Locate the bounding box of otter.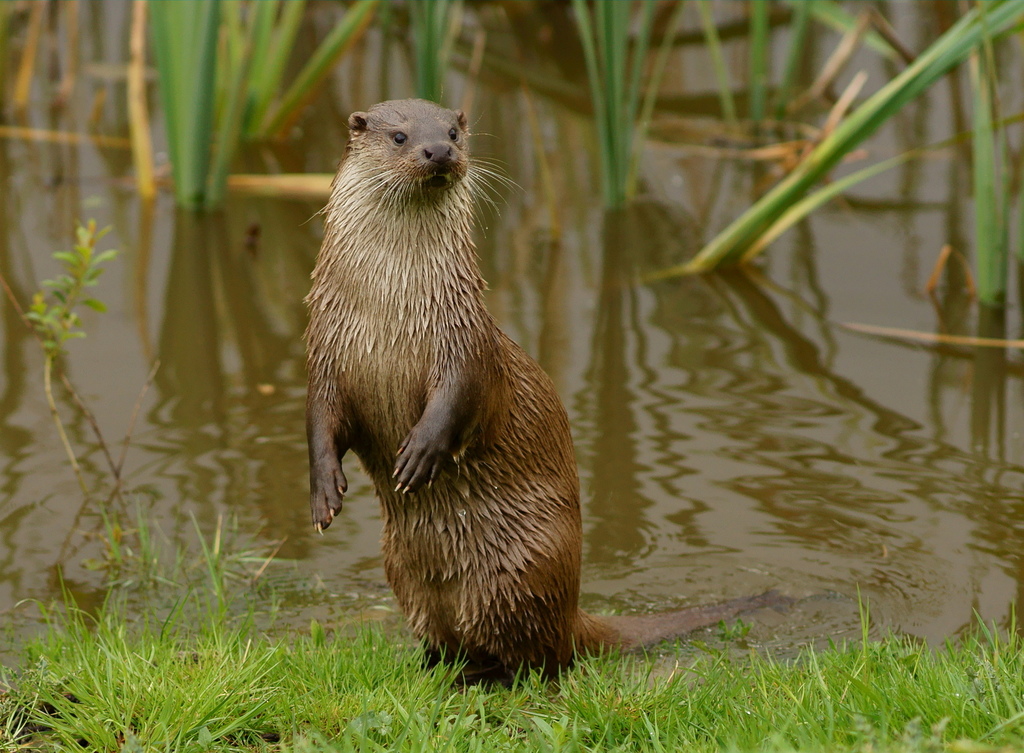
Bounding box: crop(303, 90, 803, 707).
